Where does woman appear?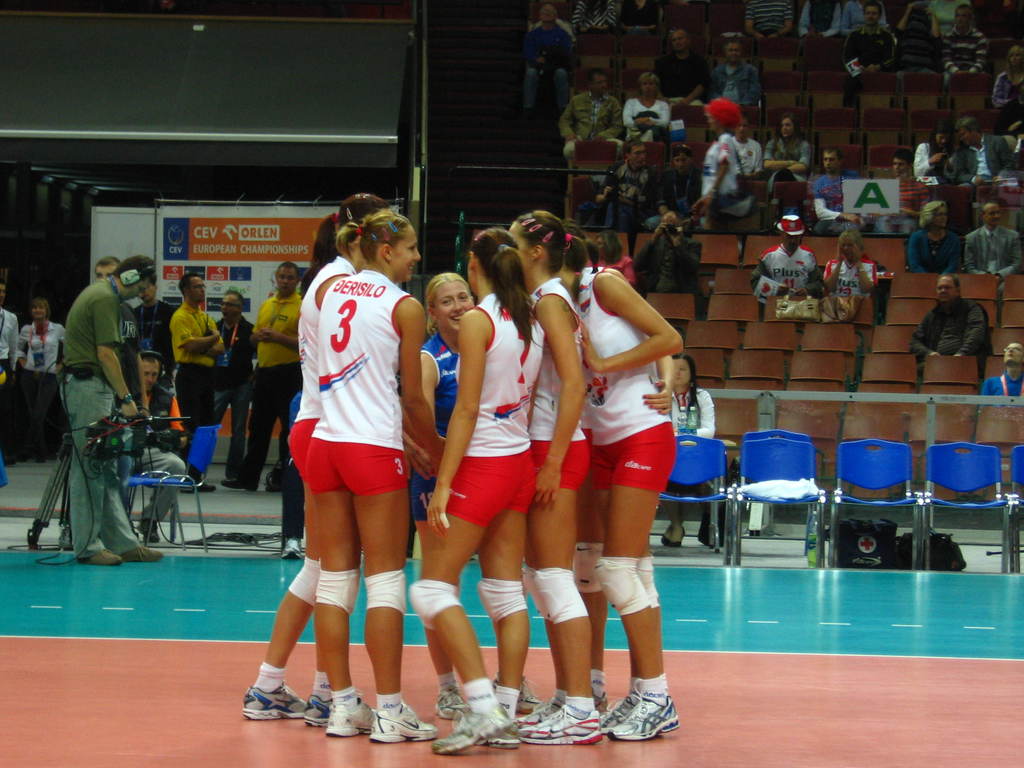
Appears at x1=590, y1=230, x2=637, y2=289.
